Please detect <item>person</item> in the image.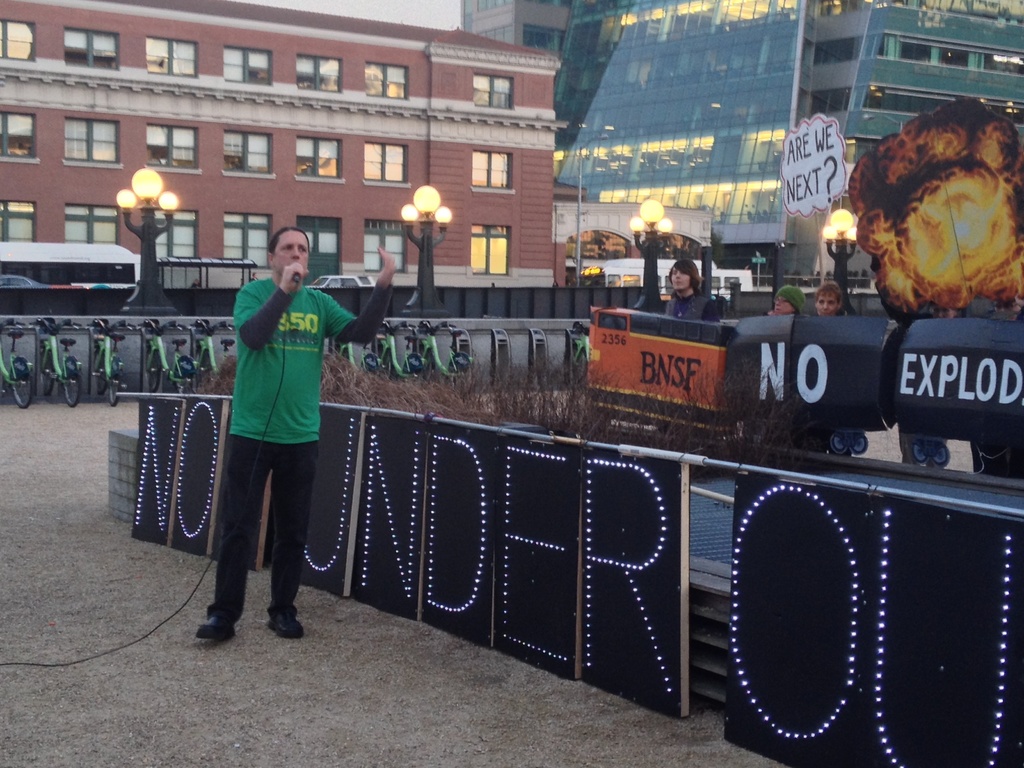
detection(191, 223, 396, 644).
